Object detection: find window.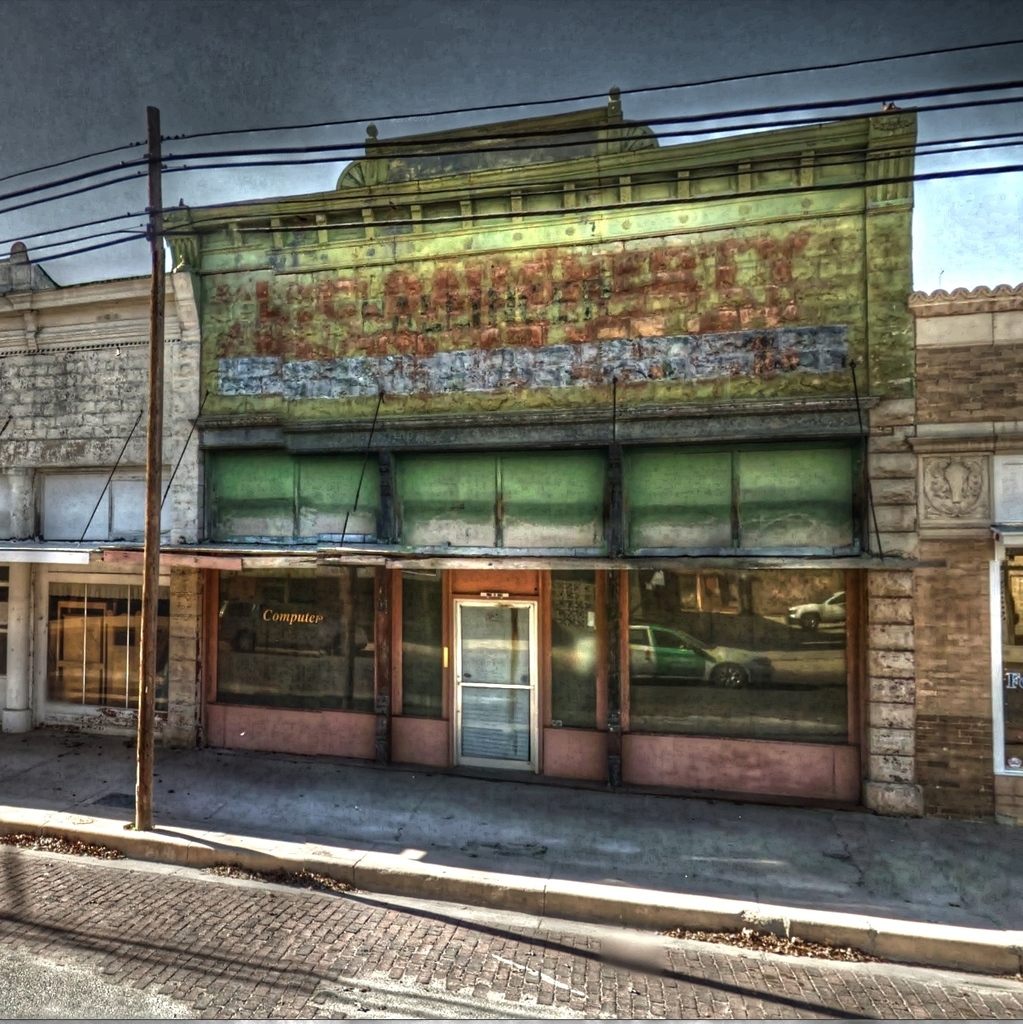
Rect(548, 569, 852, 740).
